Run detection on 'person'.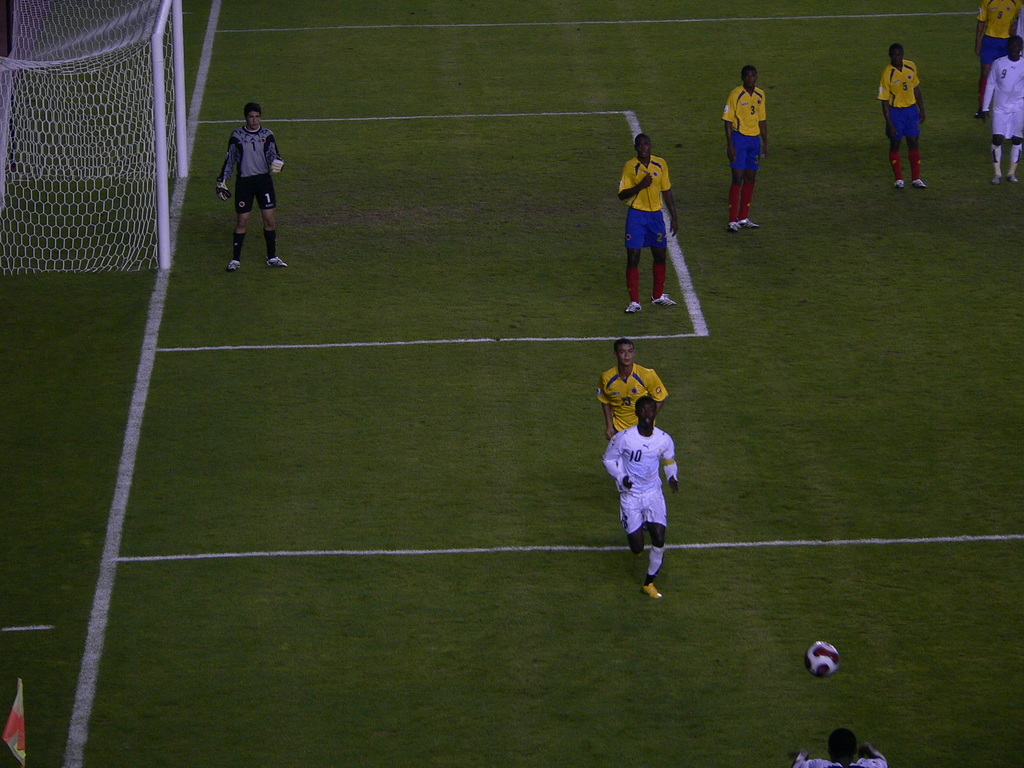
Result: bbox(879, 42, 927, 193).
